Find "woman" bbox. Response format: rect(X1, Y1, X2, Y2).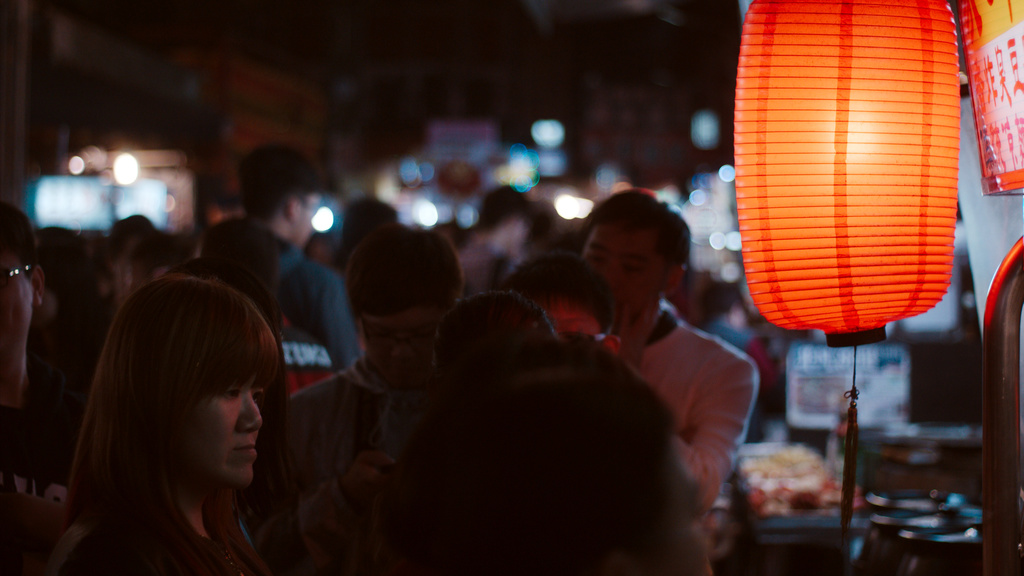
rect(298, 288, 719, 575).
